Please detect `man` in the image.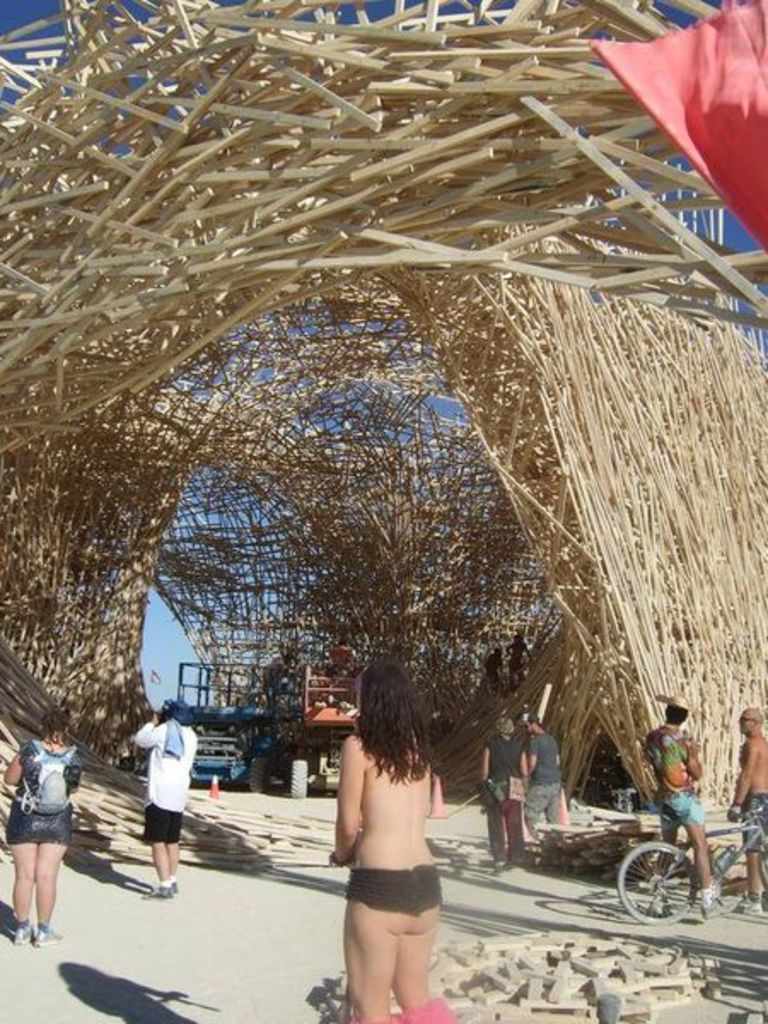
633,681,730,935.
